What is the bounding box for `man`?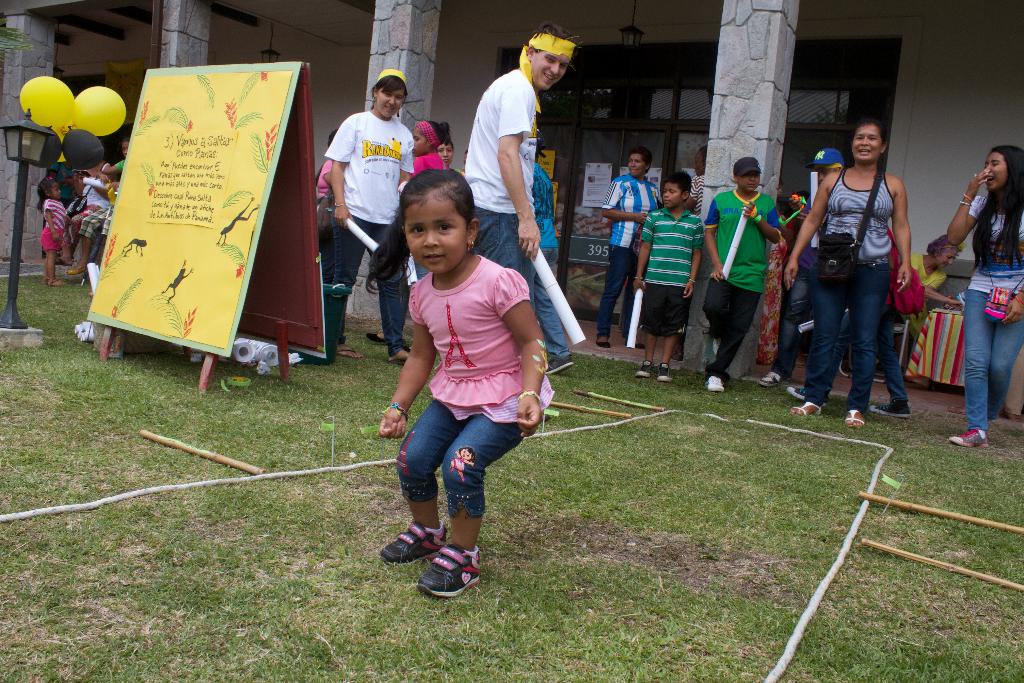
box(460, 31, 567, 292).
